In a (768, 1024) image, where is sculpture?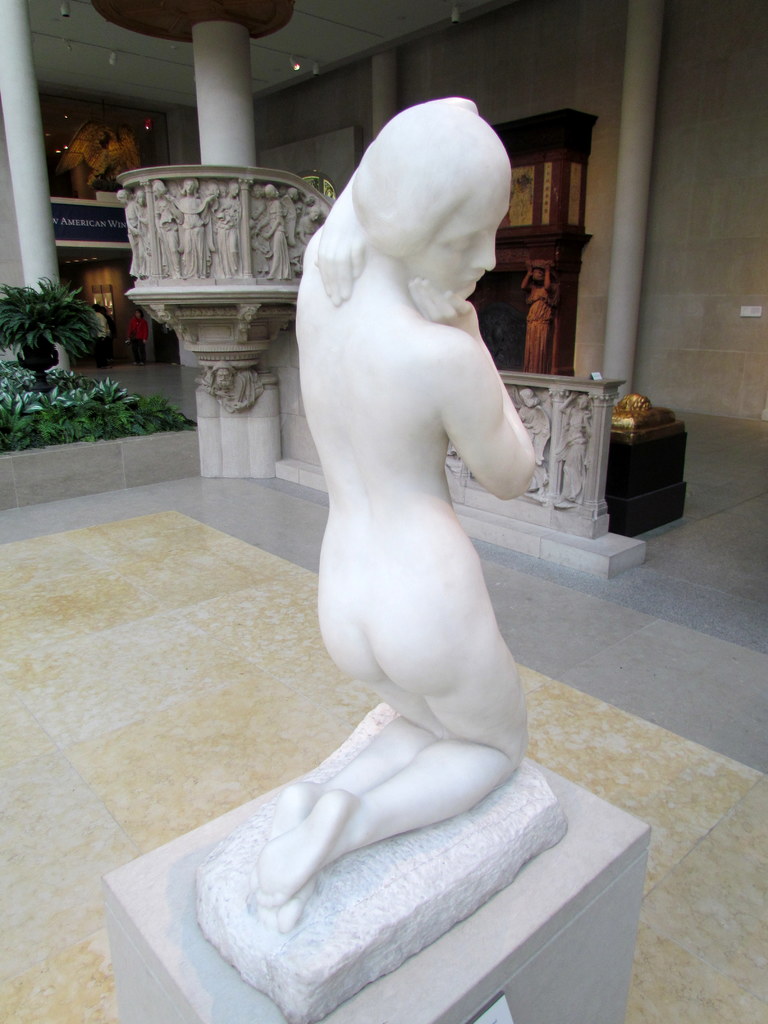
{"x1": 253, "y1": 179, "x2": 291, "y2": 288}.
